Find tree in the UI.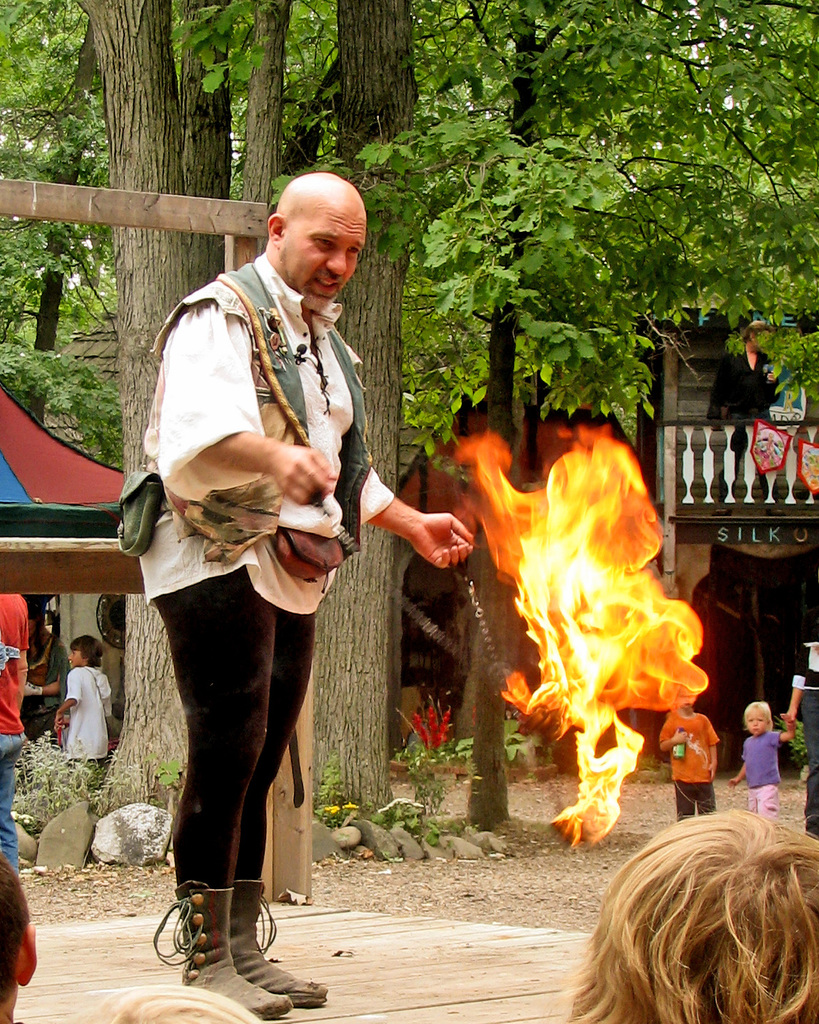
UI element at <bbox>73, 0, 230, 839</bbox>.
